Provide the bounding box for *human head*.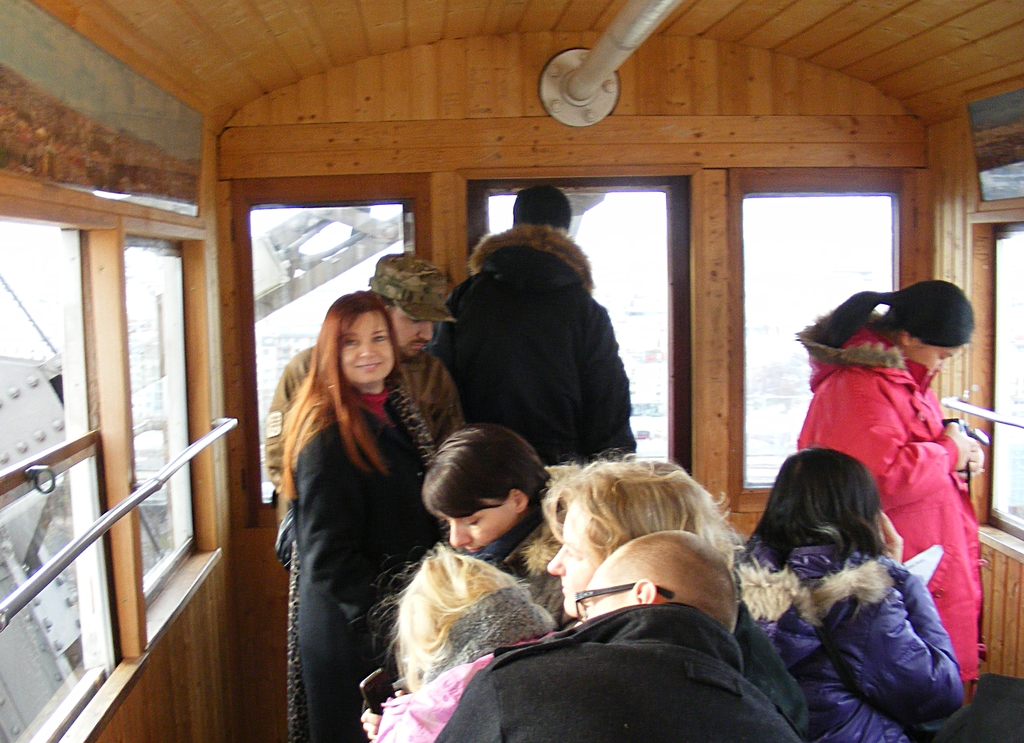
bbox=[547, 470, 711, 614].
